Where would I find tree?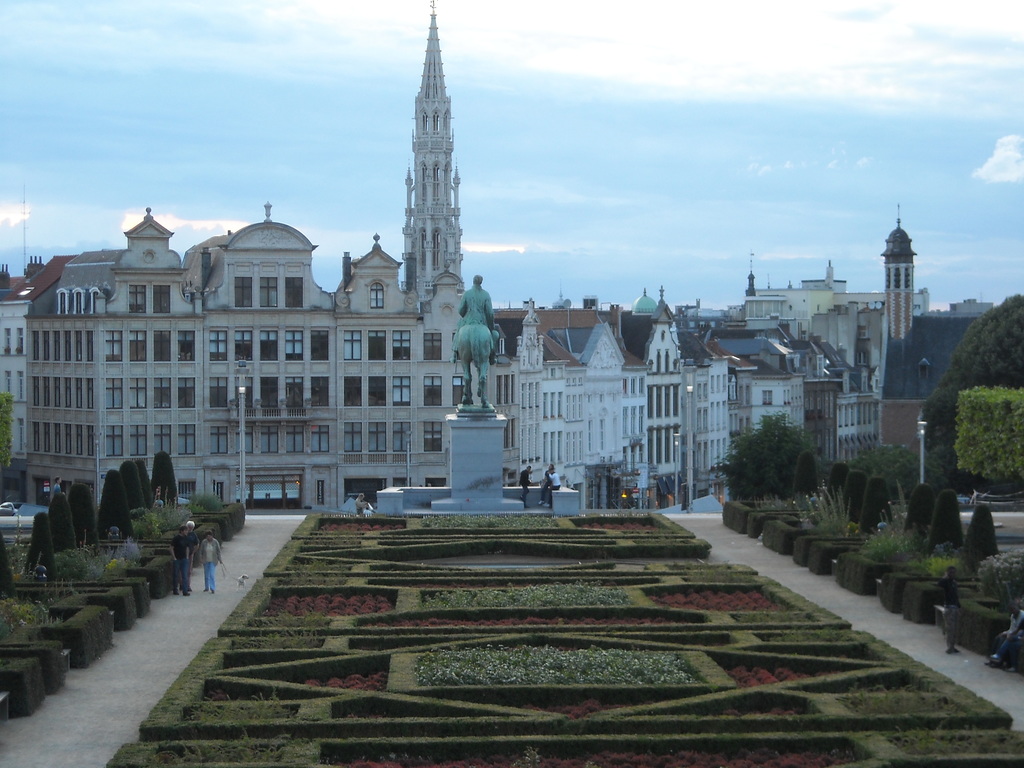
At 955:378:1023:479.
